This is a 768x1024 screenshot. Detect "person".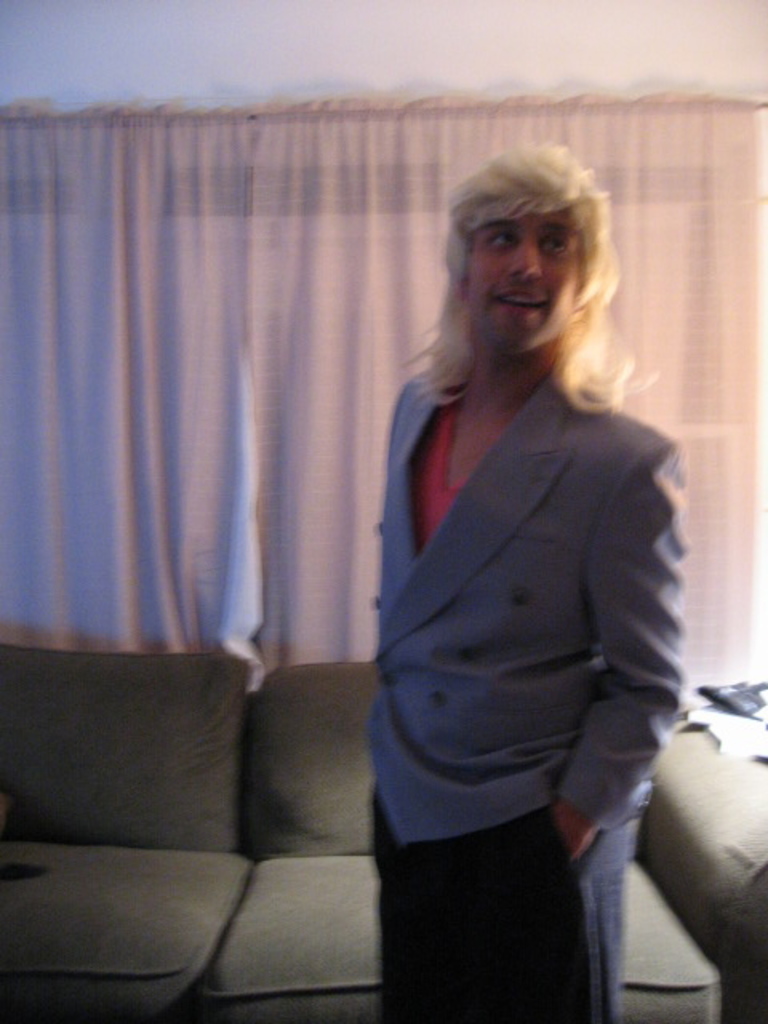
(299, 149, 698, 1023).
